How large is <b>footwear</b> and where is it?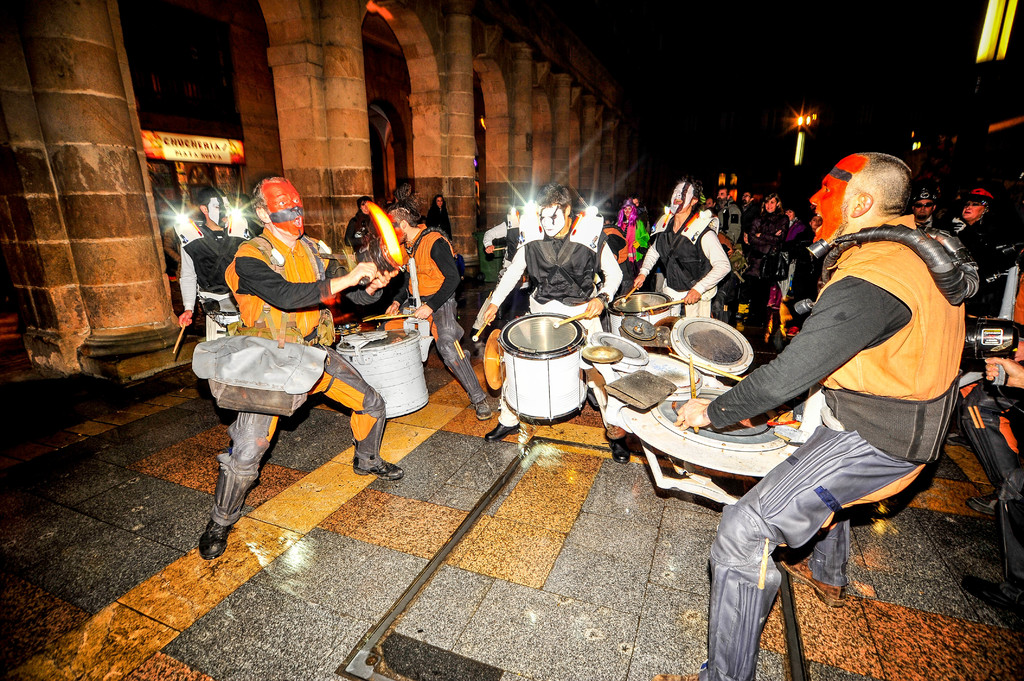
Bounding box: detection(488, 424, 520, 441).
